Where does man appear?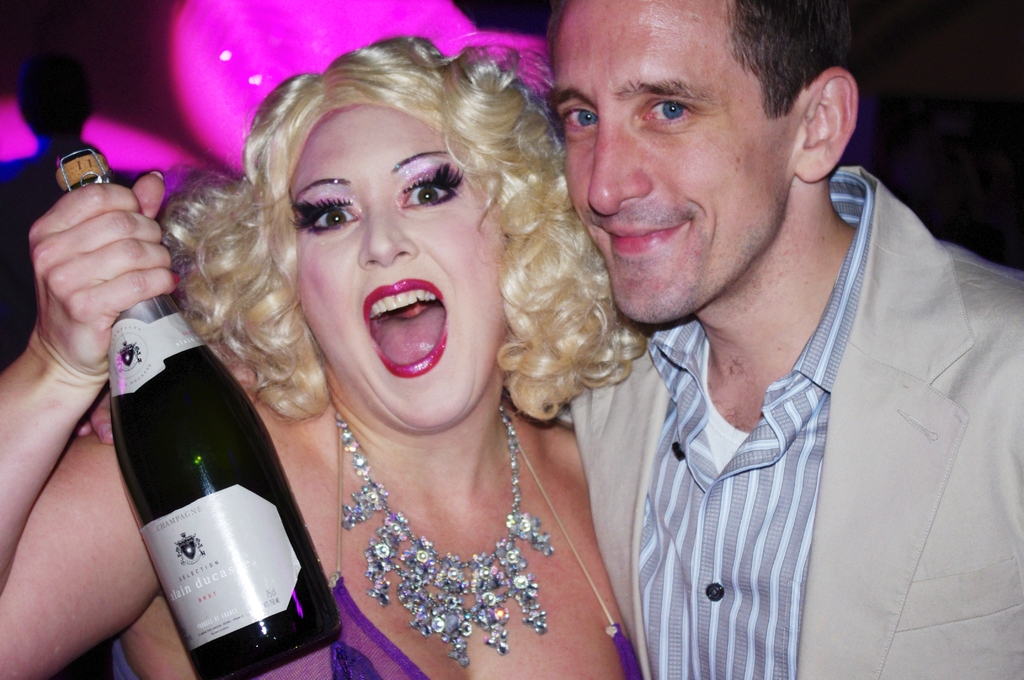
Appears at x1=556, y1=0, x2=1023, y2=679.
